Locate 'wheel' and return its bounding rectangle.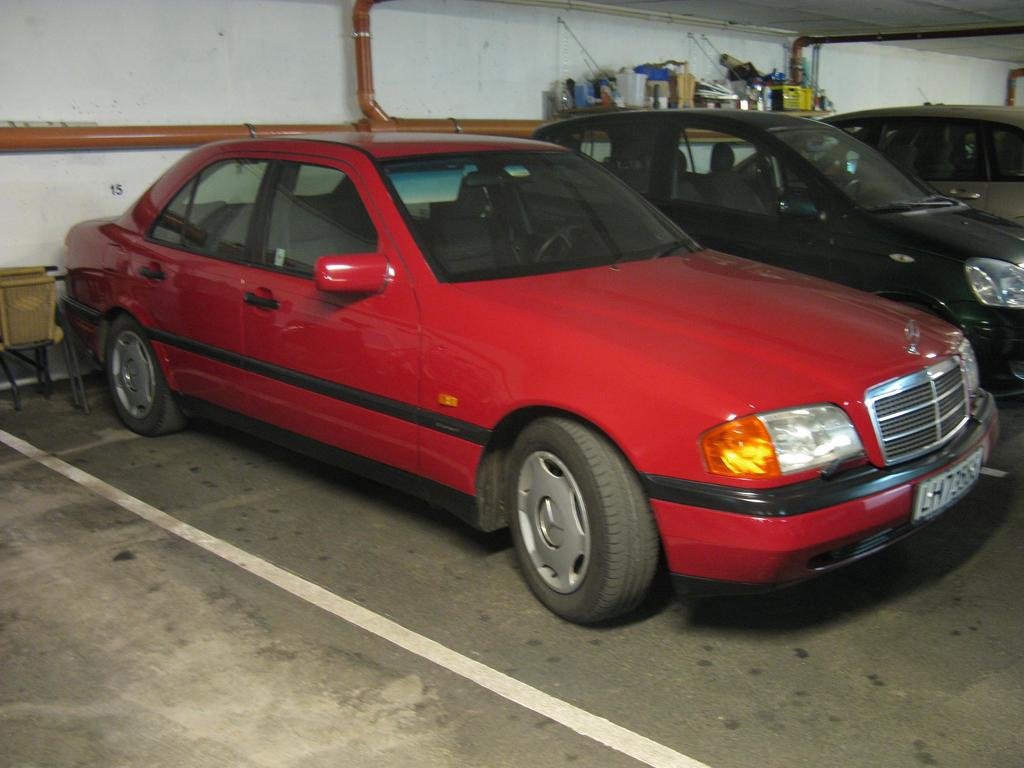
left=490, top=424, right=644, bottom=613.
